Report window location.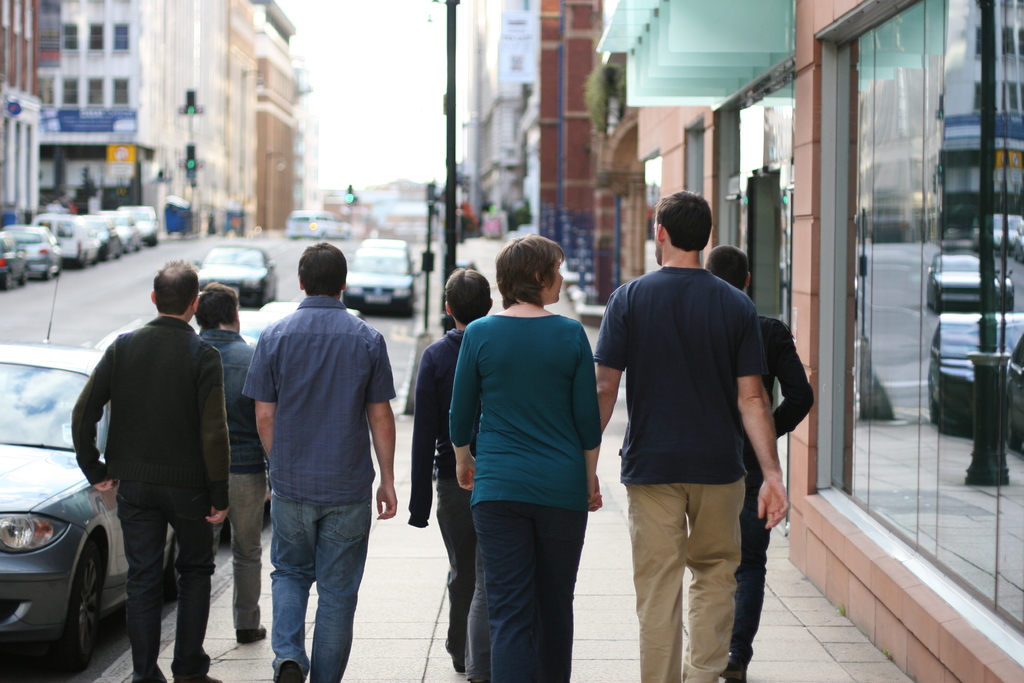
Report: [88,22,106,50].
